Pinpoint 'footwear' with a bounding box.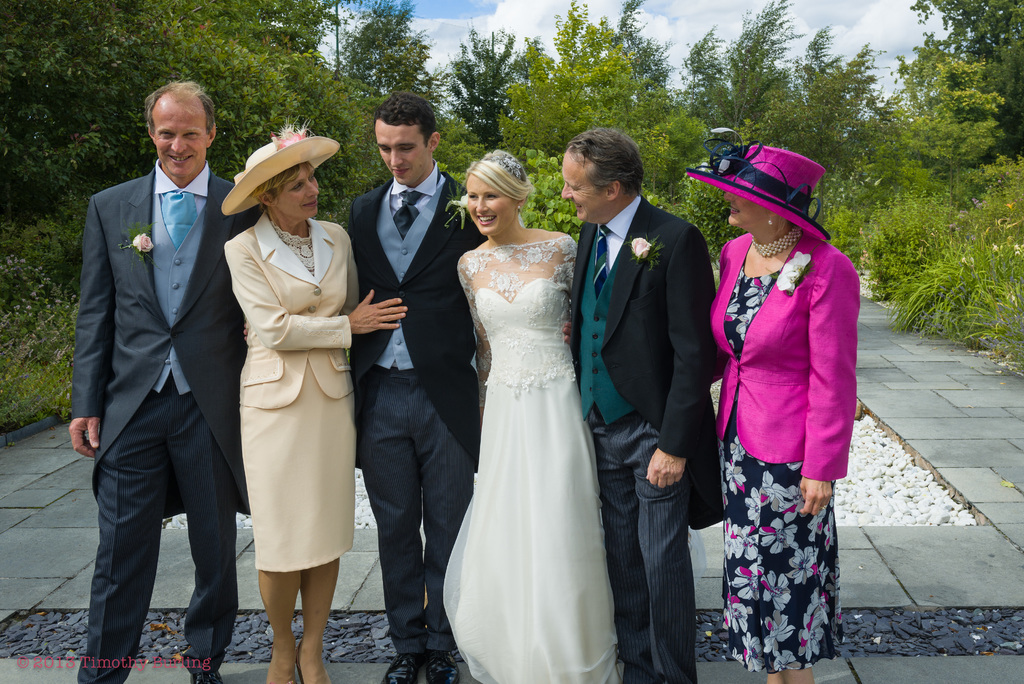
(left=431, top=655, right=464, bottom=683).
